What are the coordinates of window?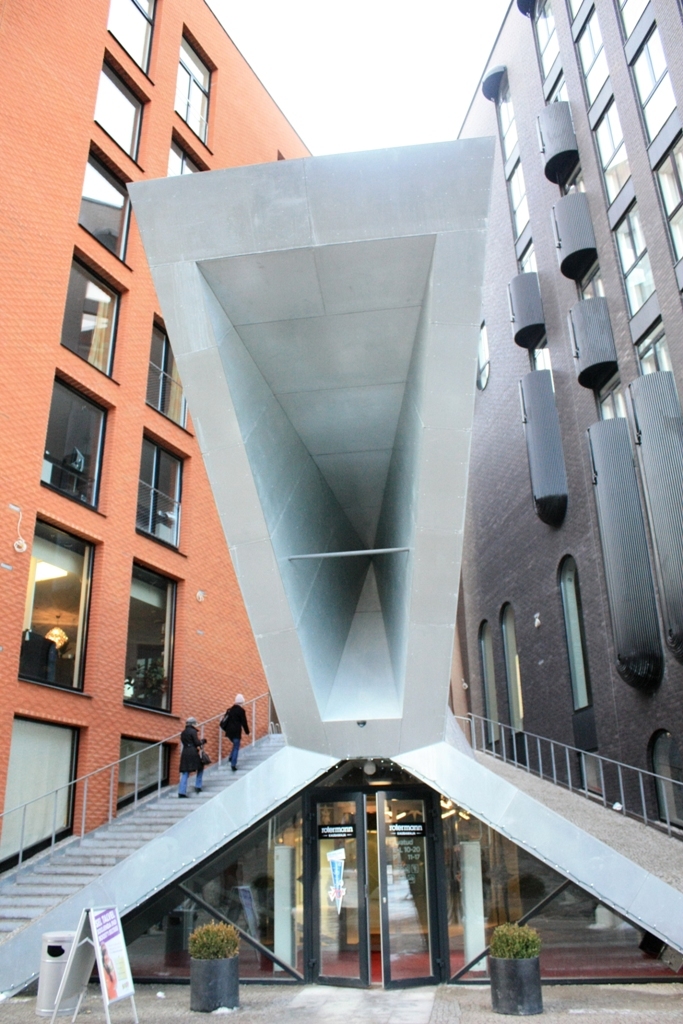
114:738:174:809.
